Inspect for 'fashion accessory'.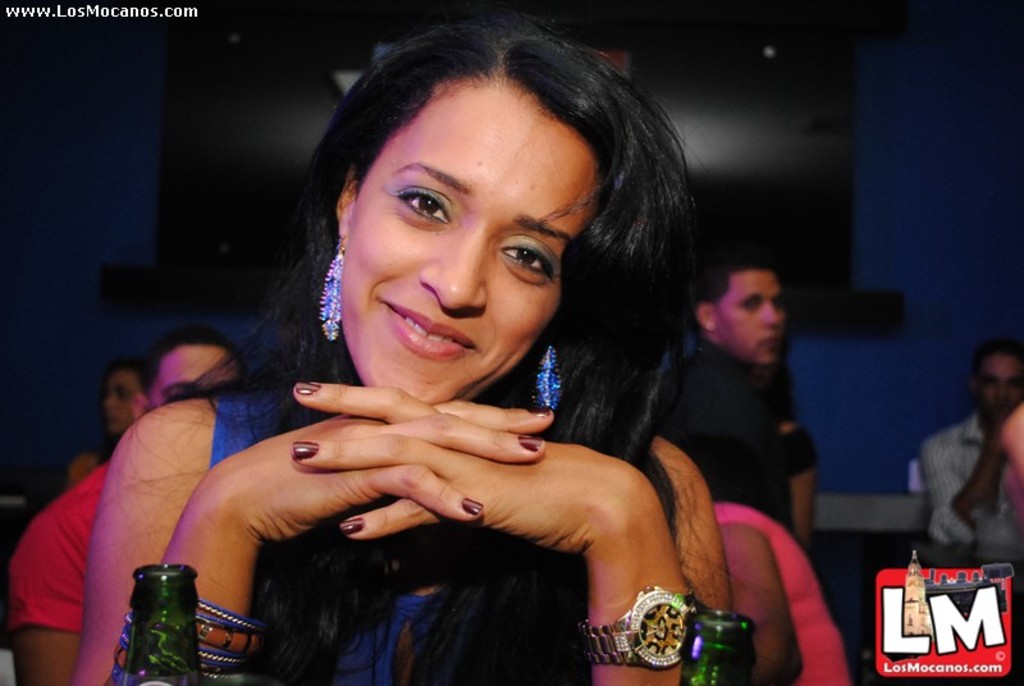
Inspection: locate(530, 340, 562, 411).
